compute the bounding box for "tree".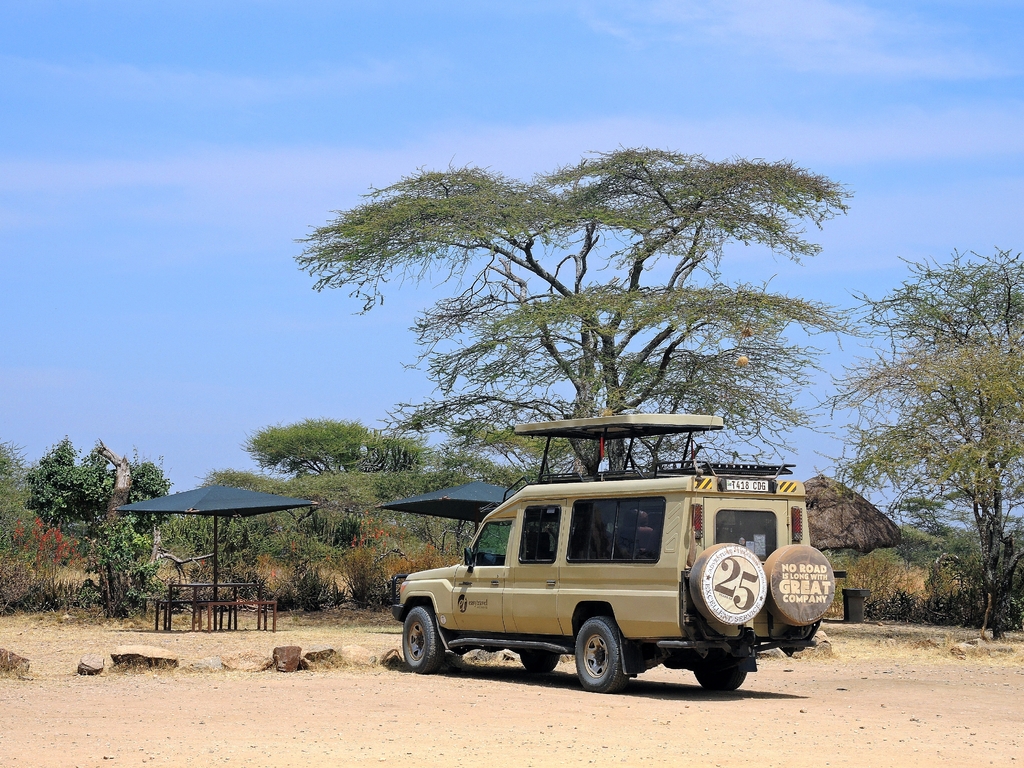
(x1=181, y1=415, x2=529, y2=607).
